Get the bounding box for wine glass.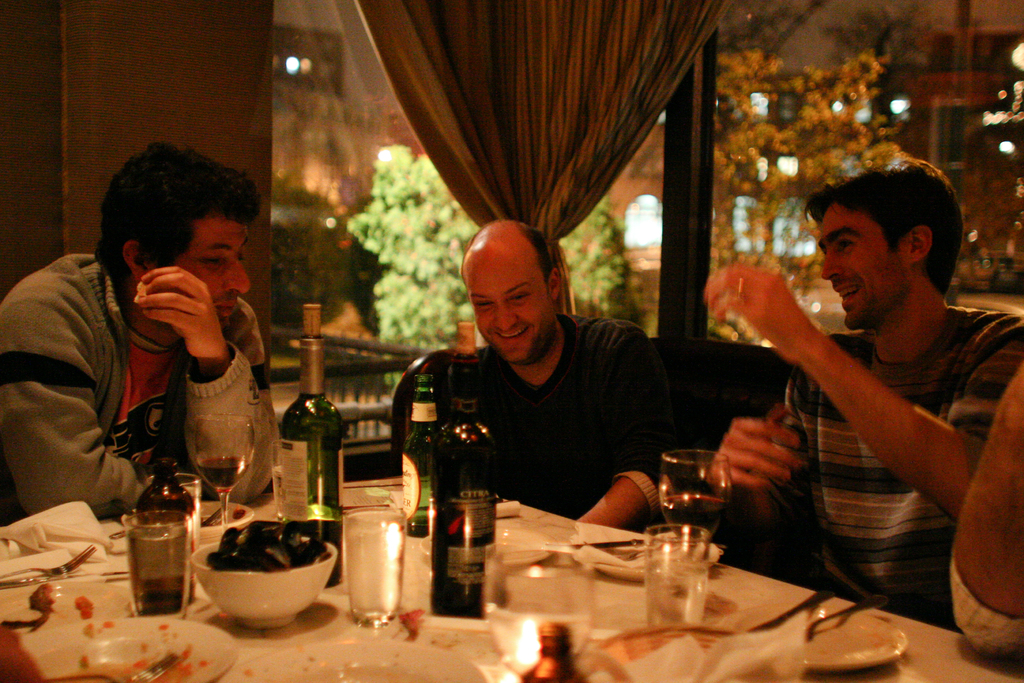
[488,539,594,677].
